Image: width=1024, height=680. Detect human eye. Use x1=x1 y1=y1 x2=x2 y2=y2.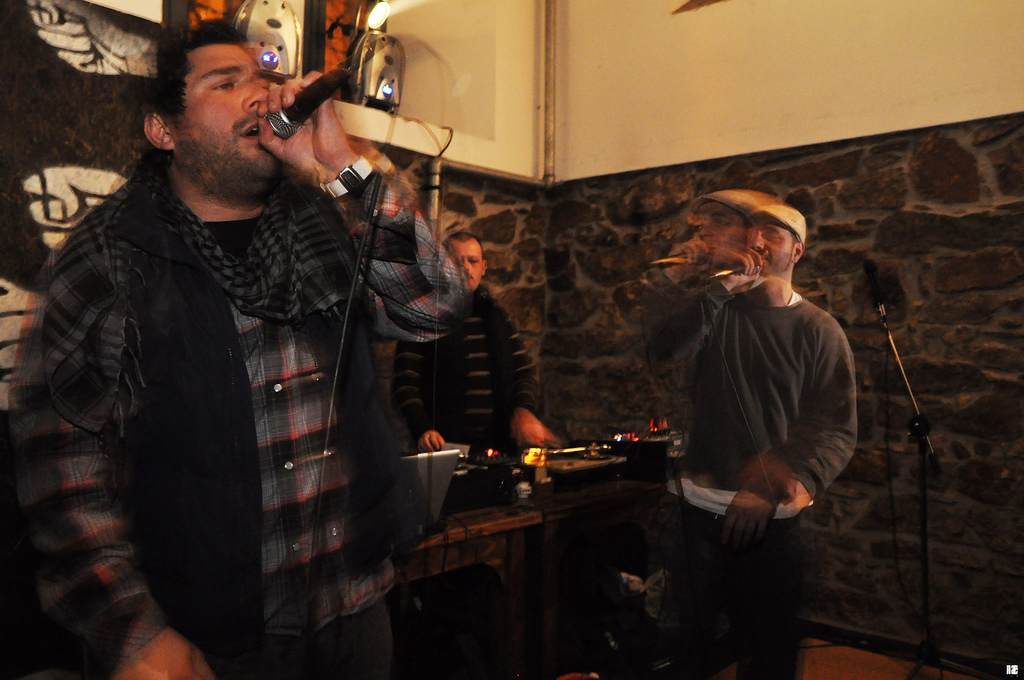
x1=212 y1=81 x2=234 y2=90.
